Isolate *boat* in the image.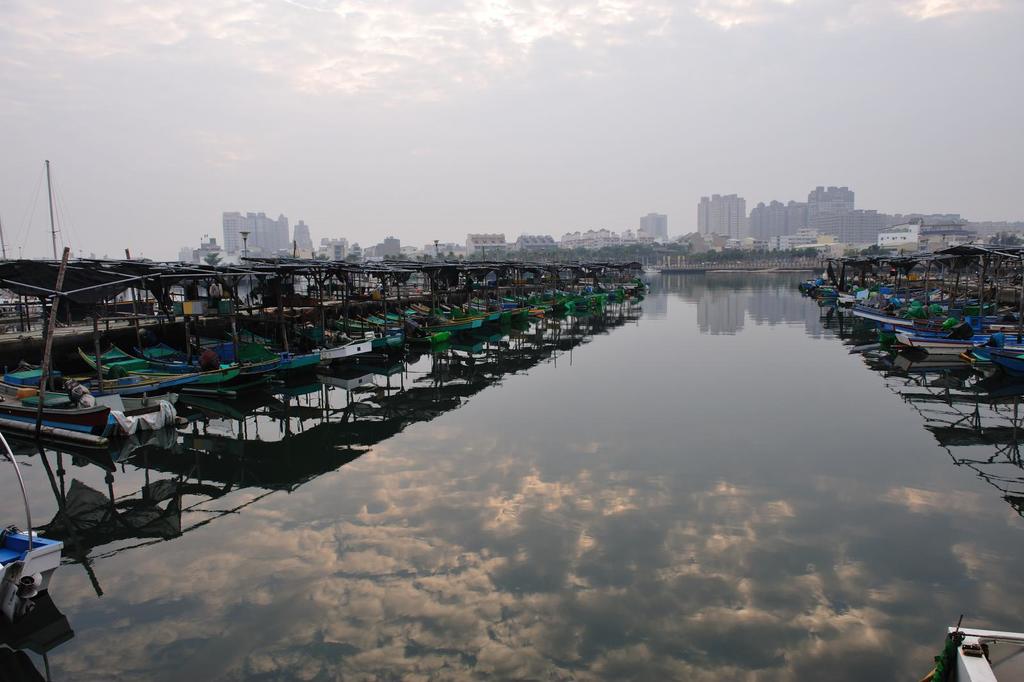
Isolated region: [853,302,1023,344].
